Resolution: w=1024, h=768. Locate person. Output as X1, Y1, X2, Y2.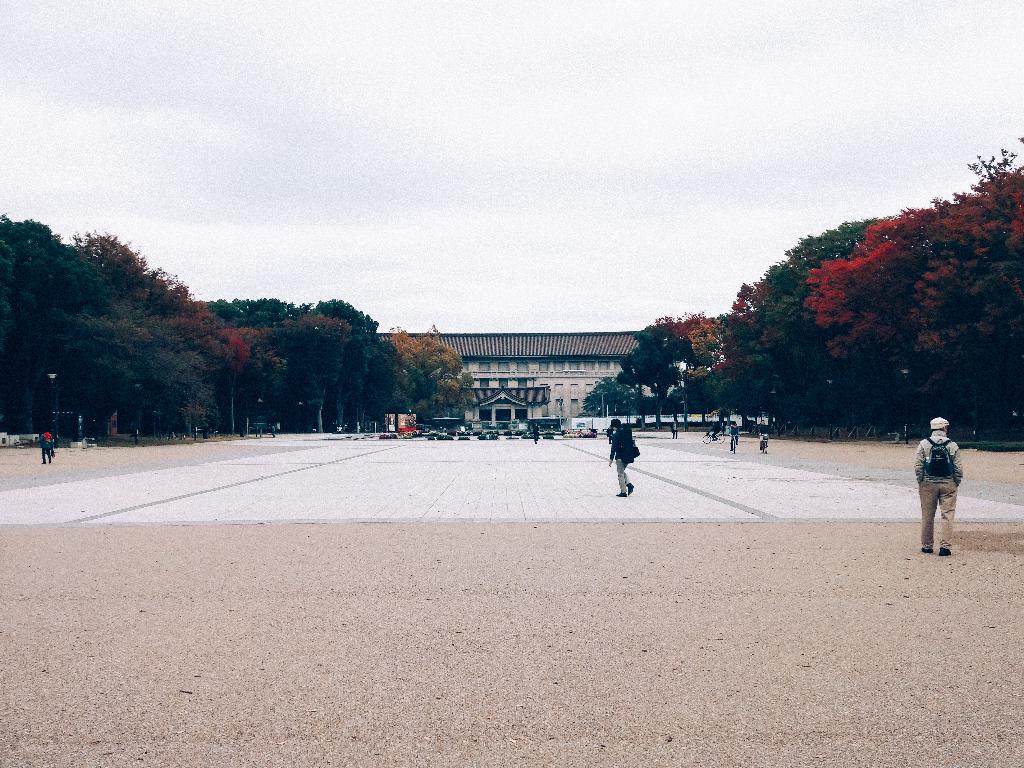
672, 417, 678, 437.
